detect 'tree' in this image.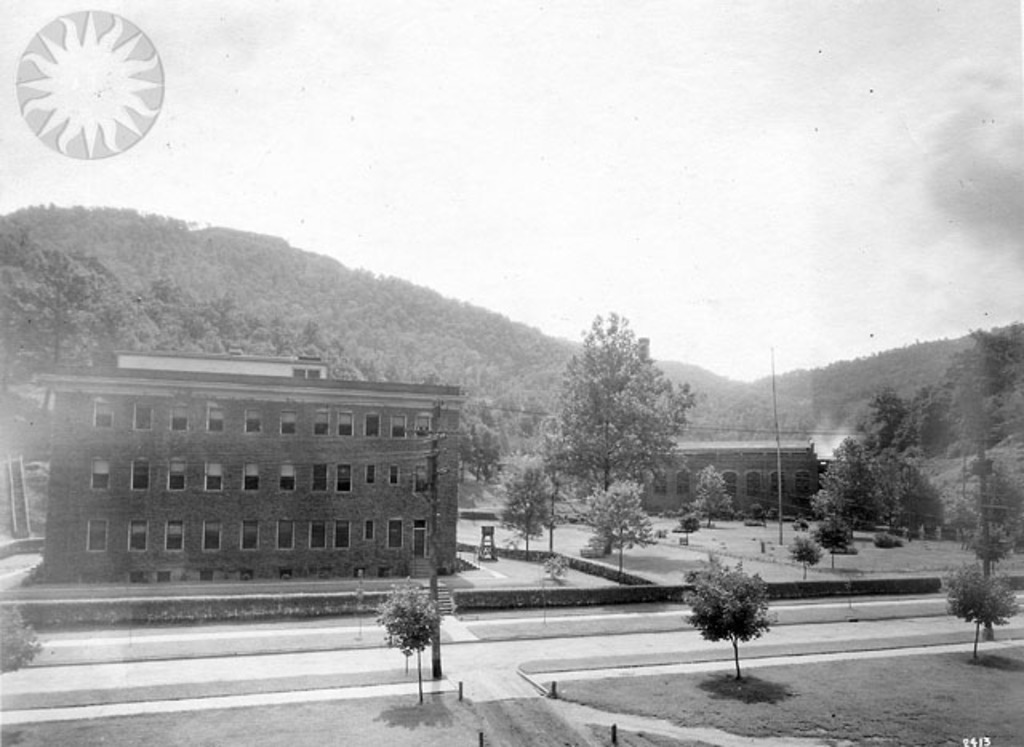
Detection: region(941, 558, 1022, 662).
